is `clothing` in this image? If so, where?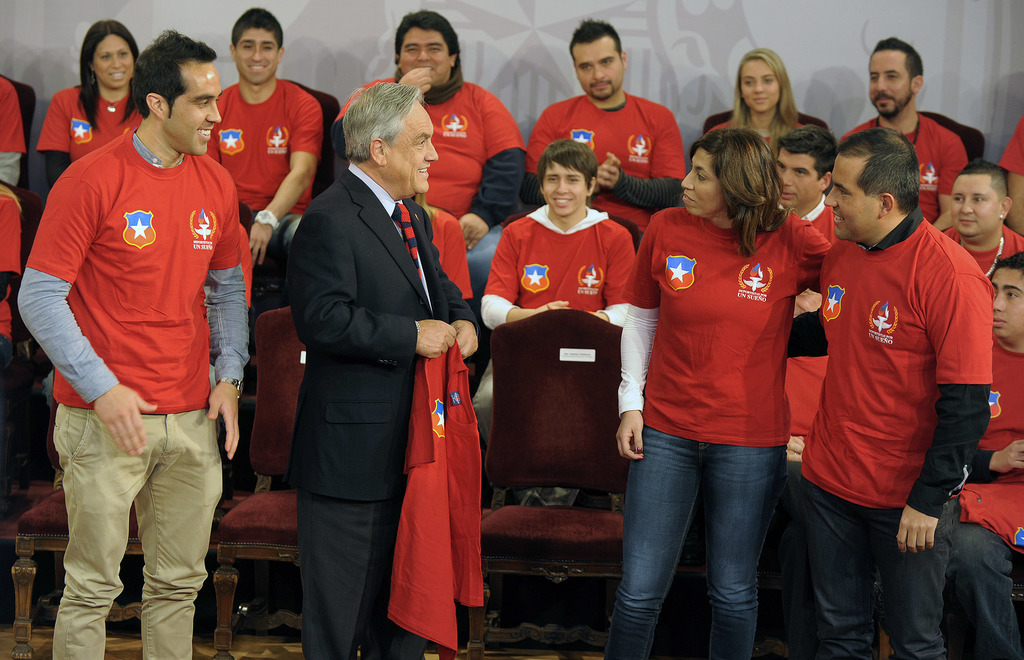
Yes, at [left=998, top=111, right=1023, bottom=171].
